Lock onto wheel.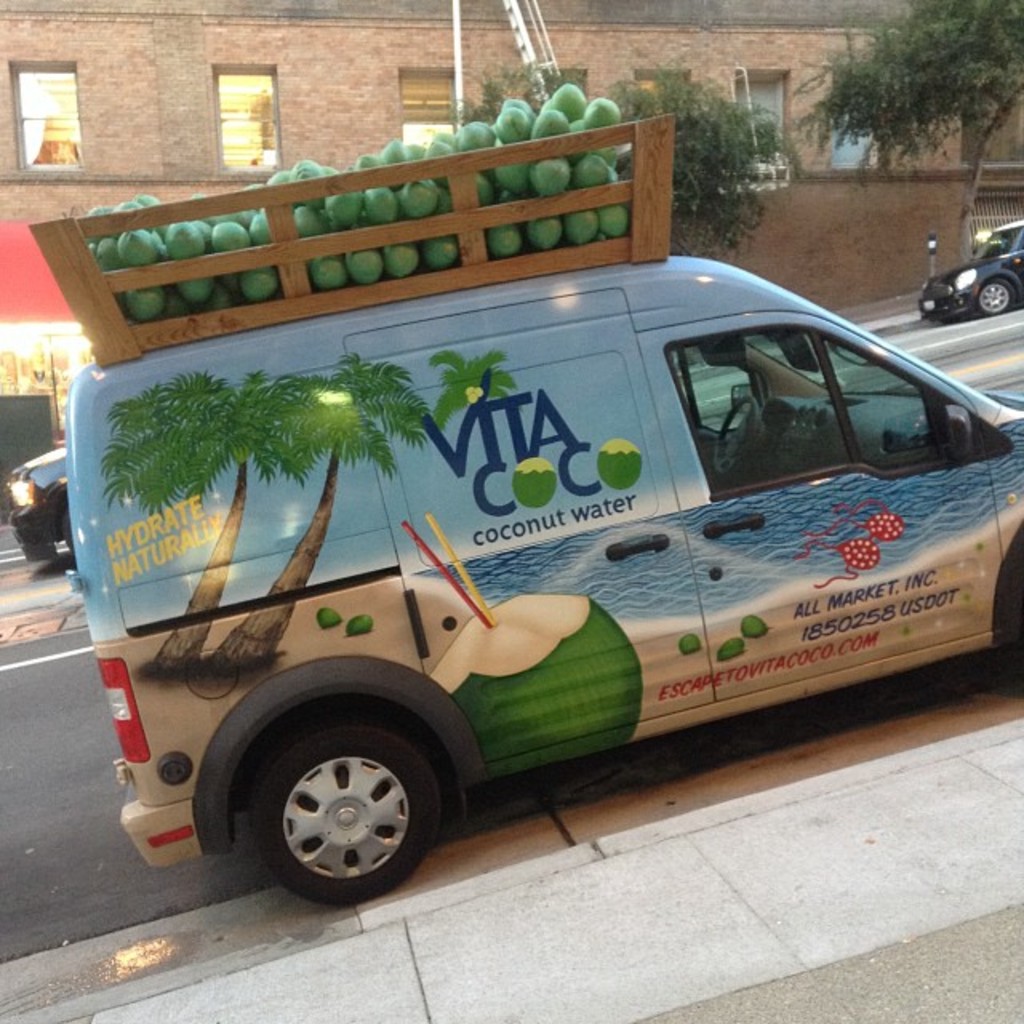
Locked: bbox=[978, 278, 1019, 317].
